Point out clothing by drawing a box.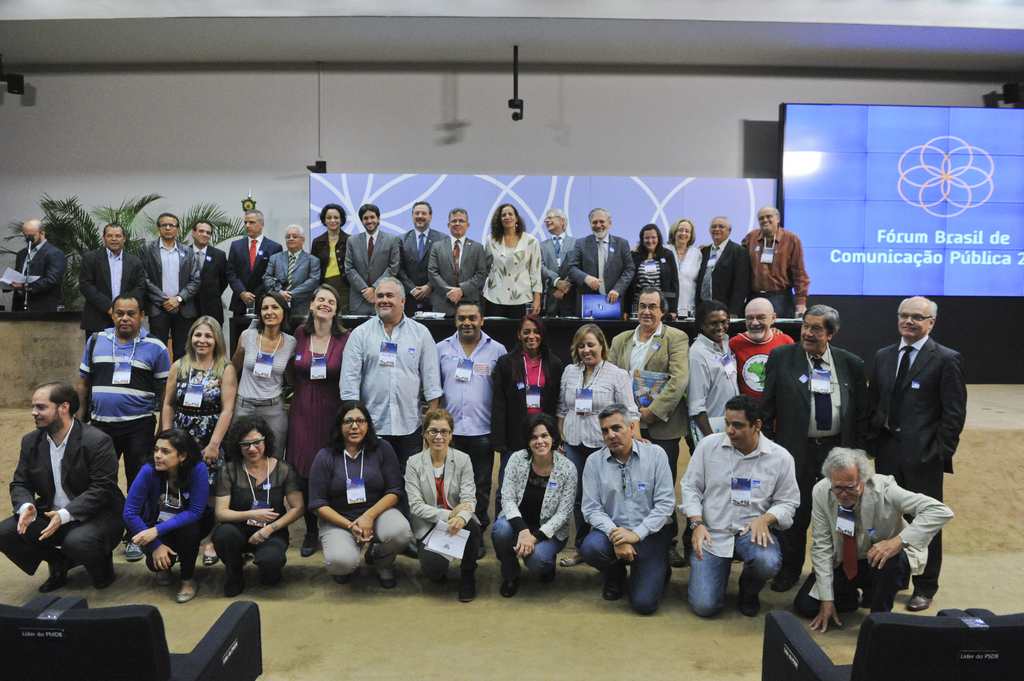
345/226/401/317.
